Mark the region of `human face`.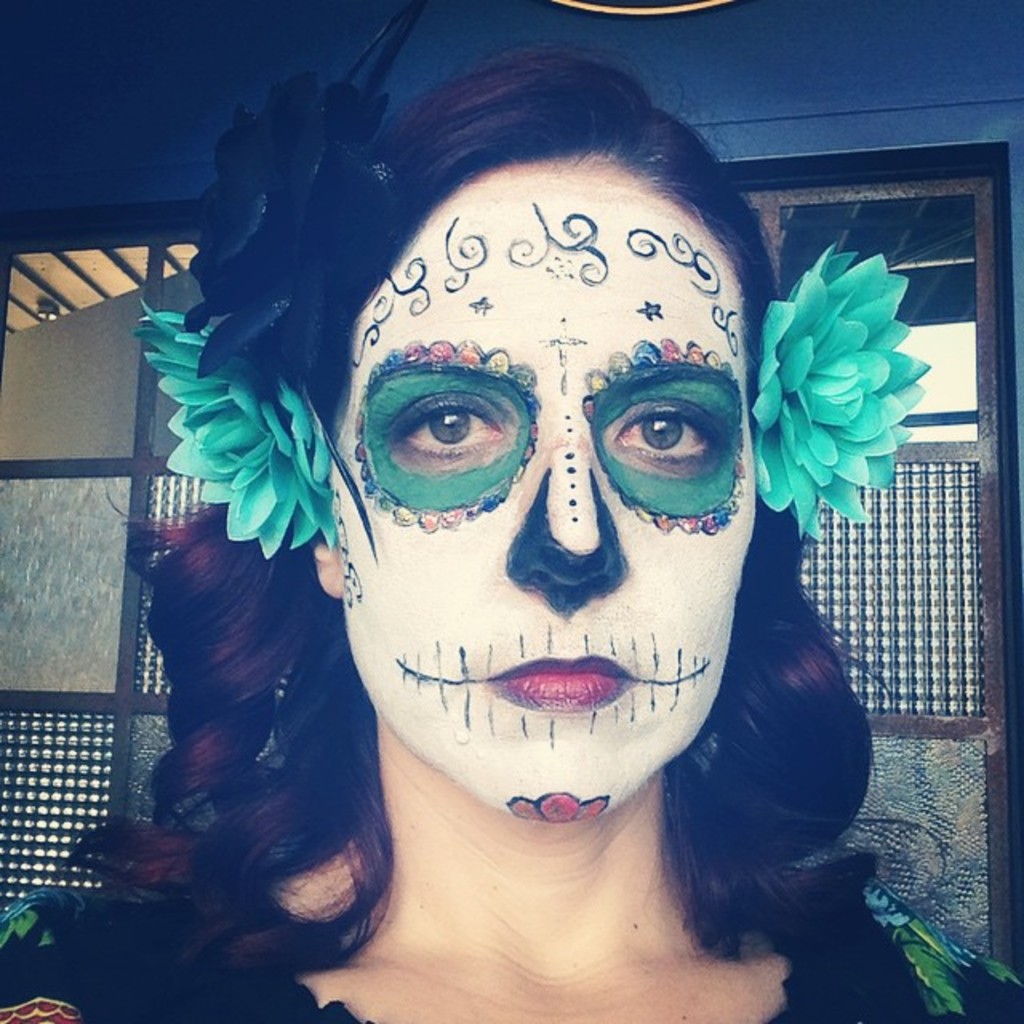
Region: (326, 174, 754, 819).
